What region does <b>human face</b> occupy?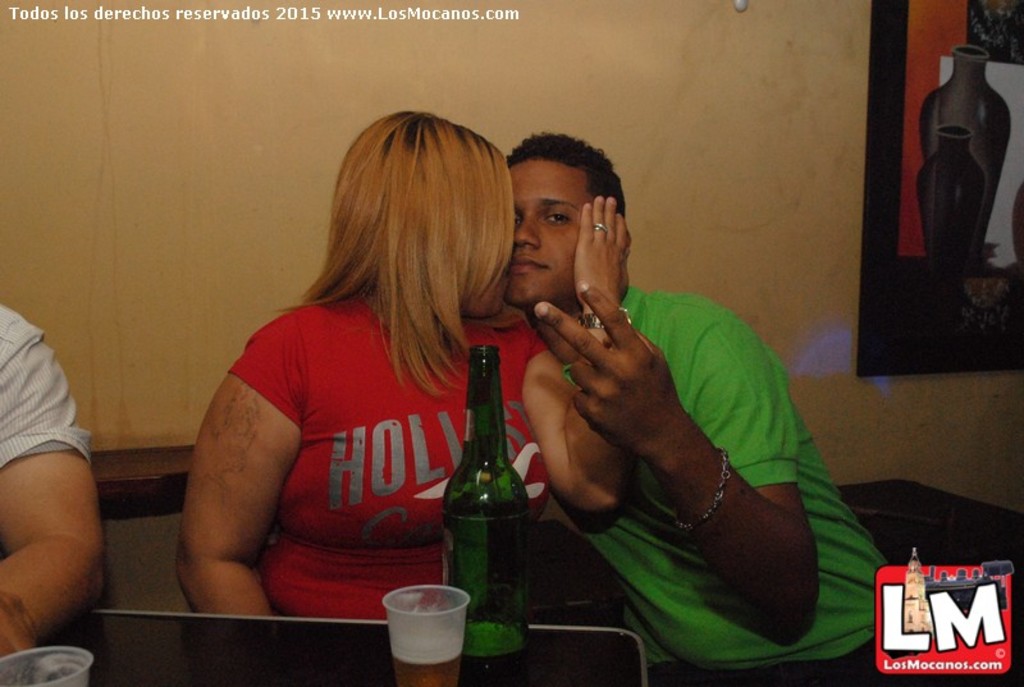
{"x1": 515, "y1": 157, "x2": 593, "y2": 299}.
